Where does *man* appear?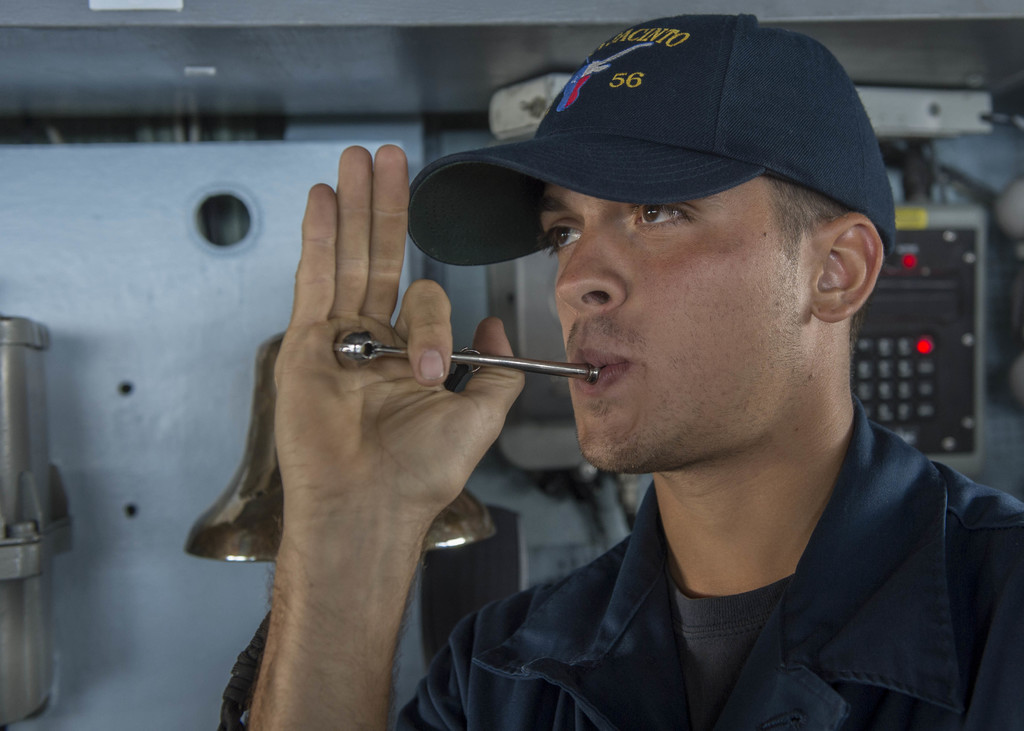
Appears at region(369, 22, 1023, 730).
